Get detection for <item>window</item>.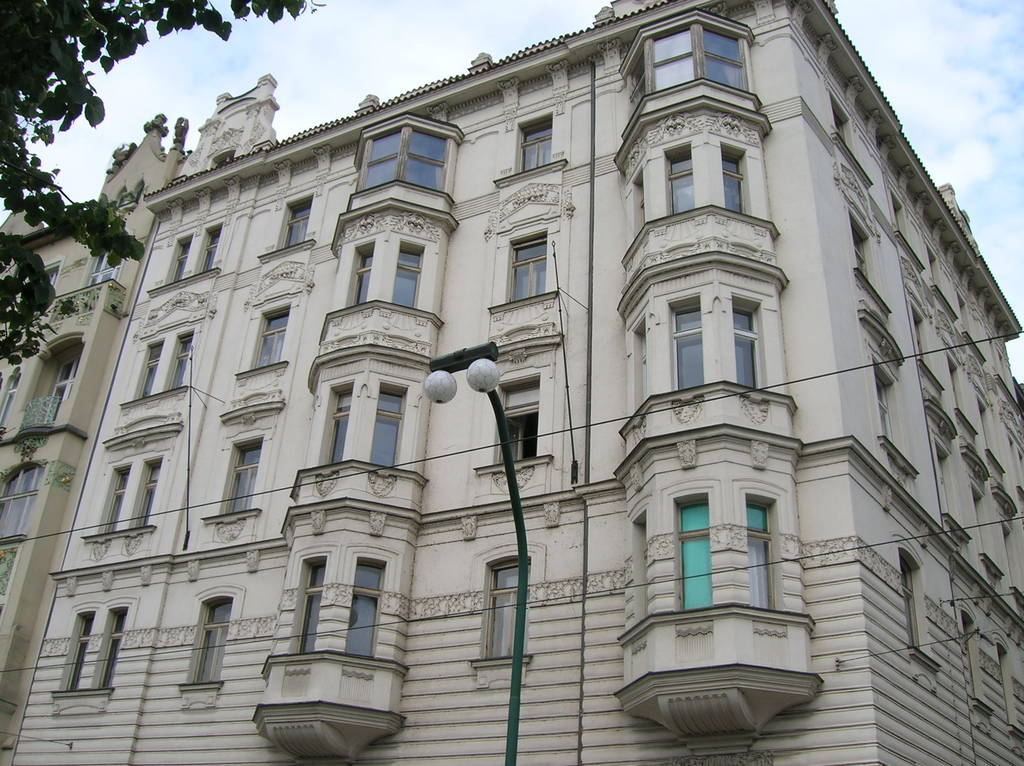
Detection: 666/302/708/389.
